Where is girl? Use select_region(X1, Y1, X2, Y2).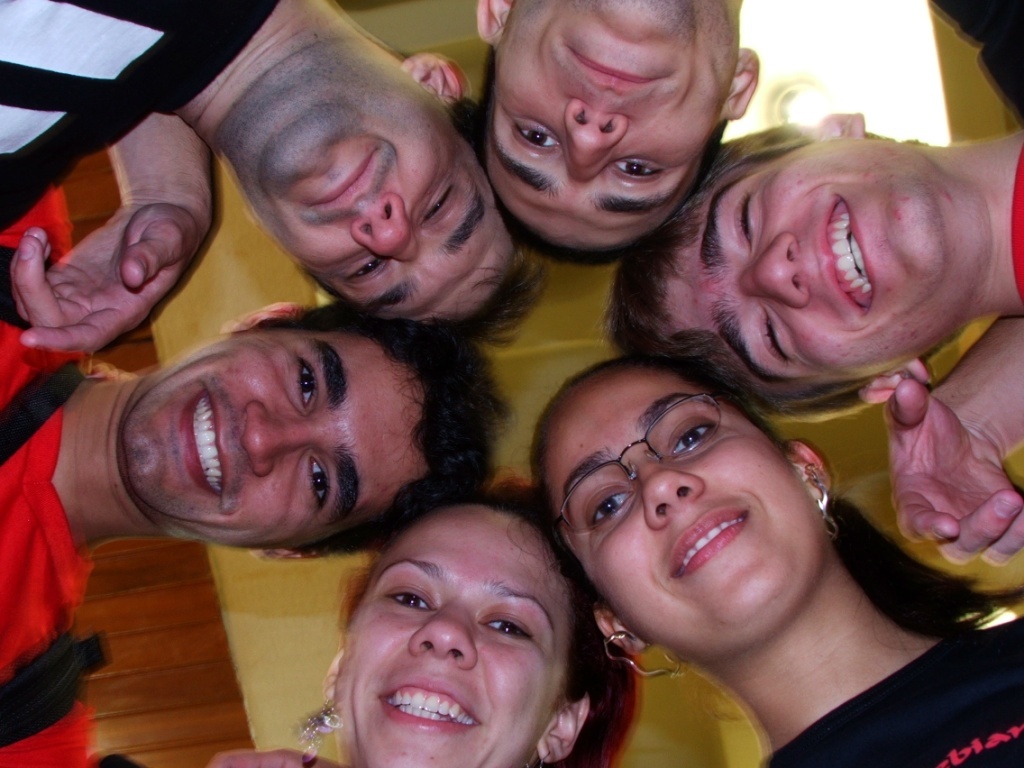
select_region(526, 352, 1023, 767).
